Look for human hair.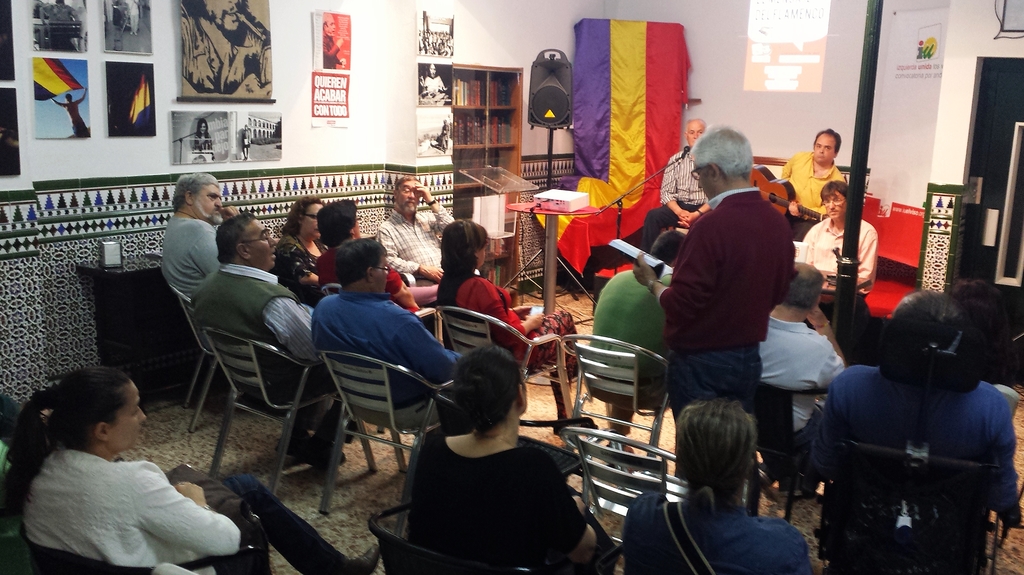
Found: bbox=[673, 397, 760, 518].
